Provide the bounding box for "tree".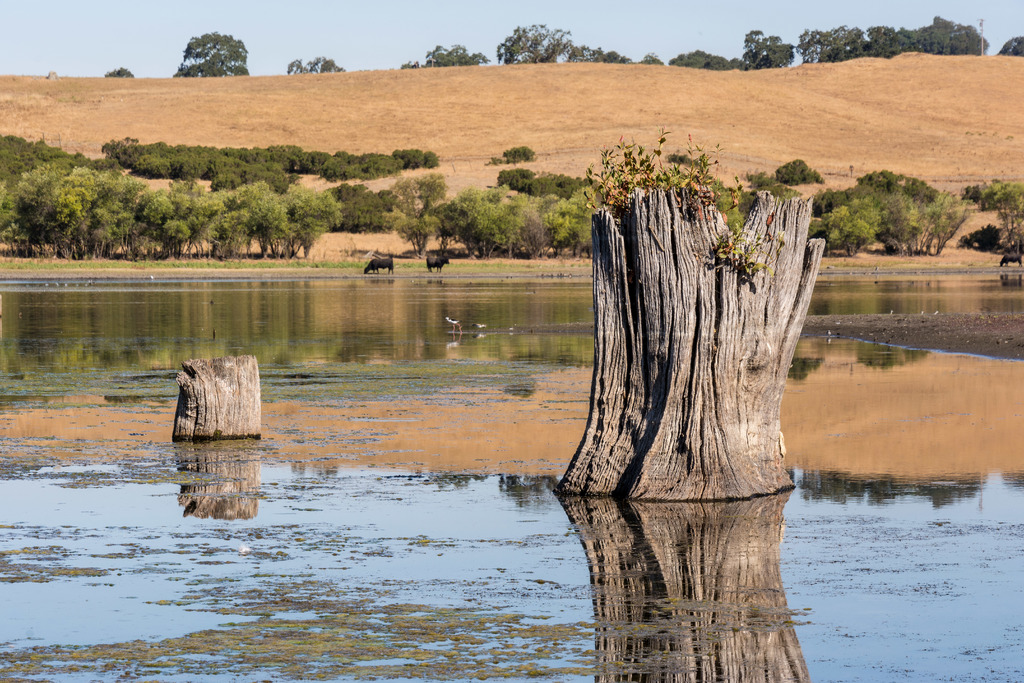
(737, 23, 795, 72).
